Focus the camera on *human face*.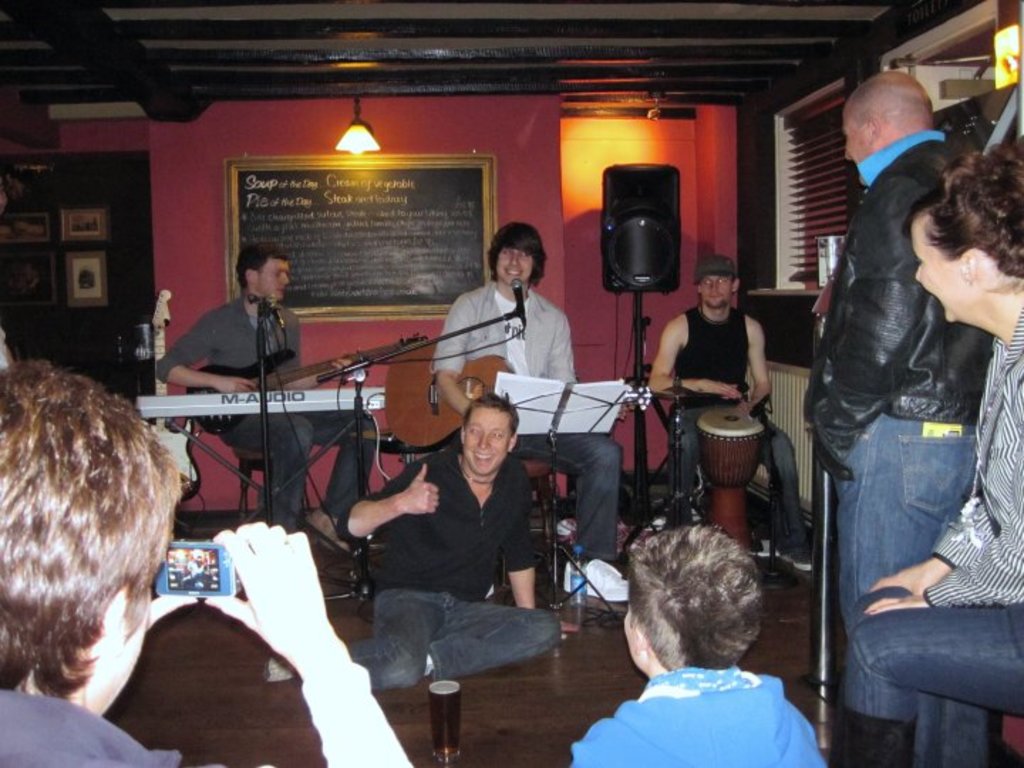
Focus region: (left=841, top=114, right=880, bottom=168).
